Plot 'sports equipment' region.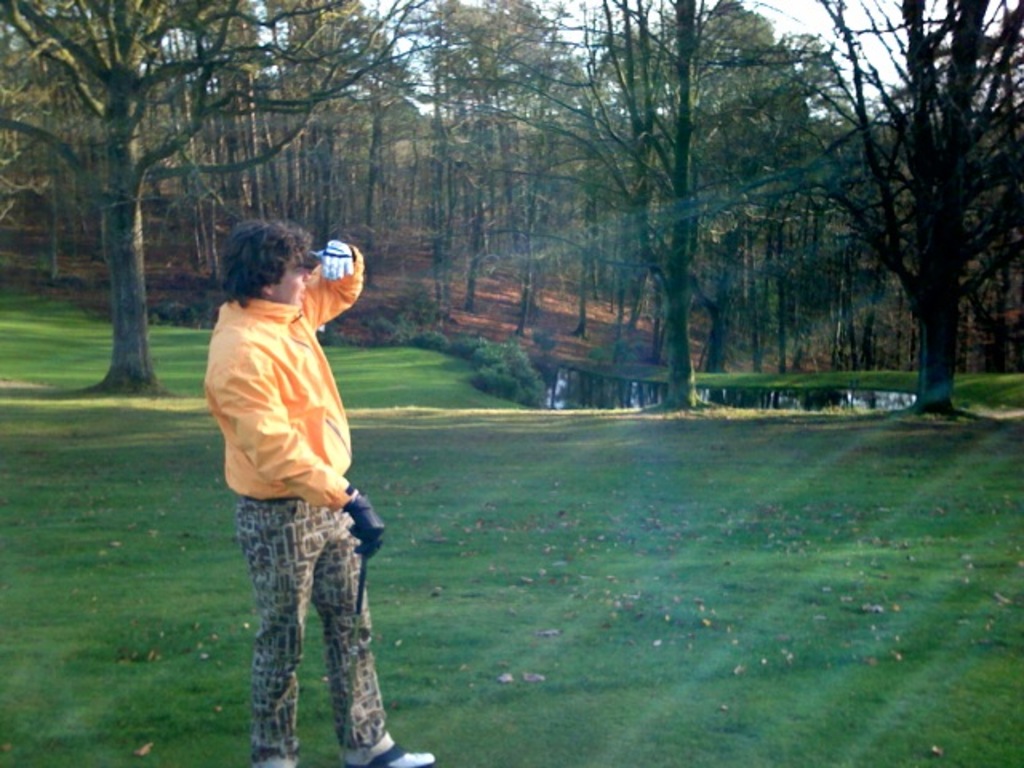
Plotted at crop(344, 486, 386, 560).
